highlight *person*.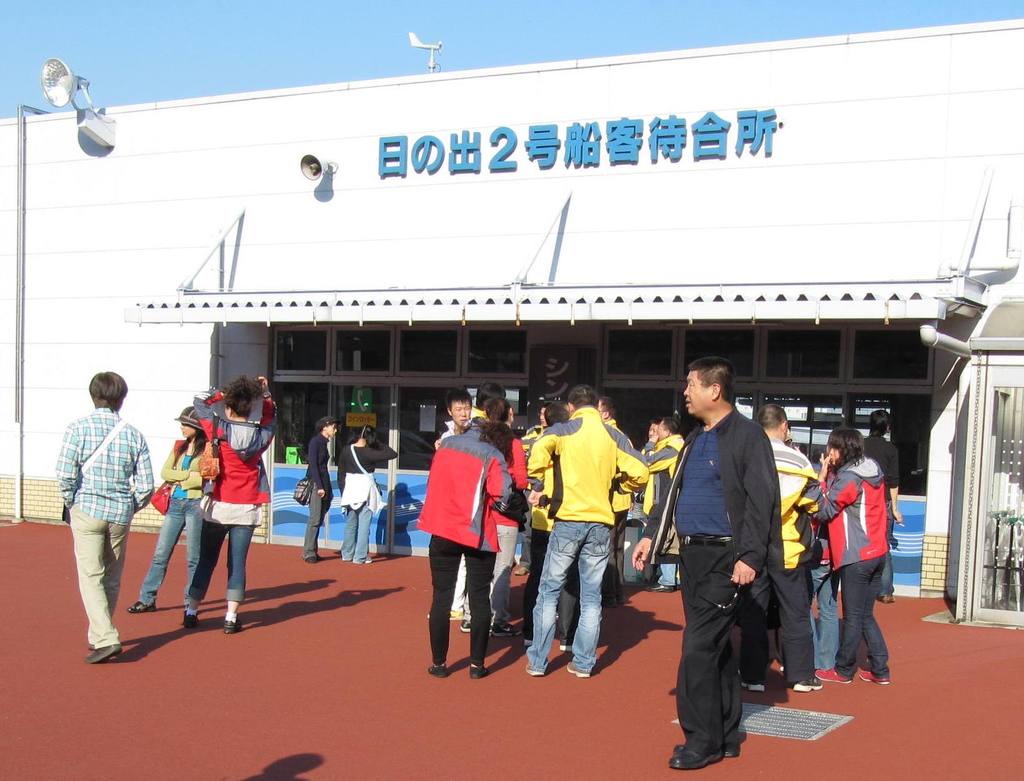
Highlighted region: 512/404/555/618.
